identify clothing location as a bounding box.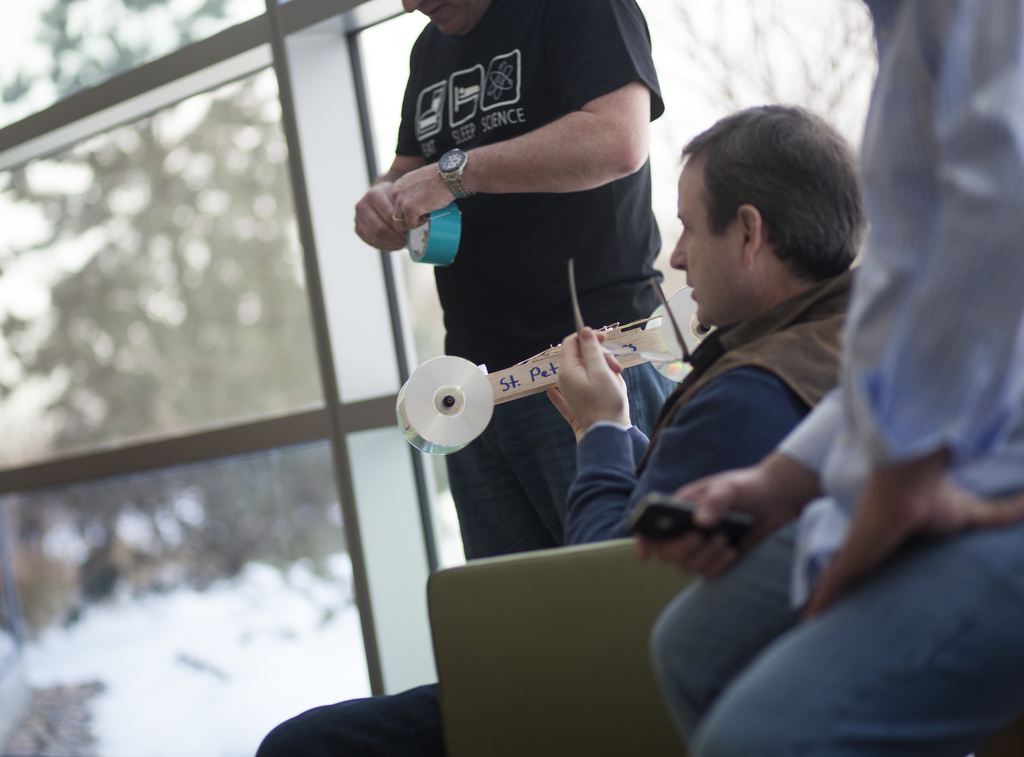
rect(649, 0, 1023, 747).
